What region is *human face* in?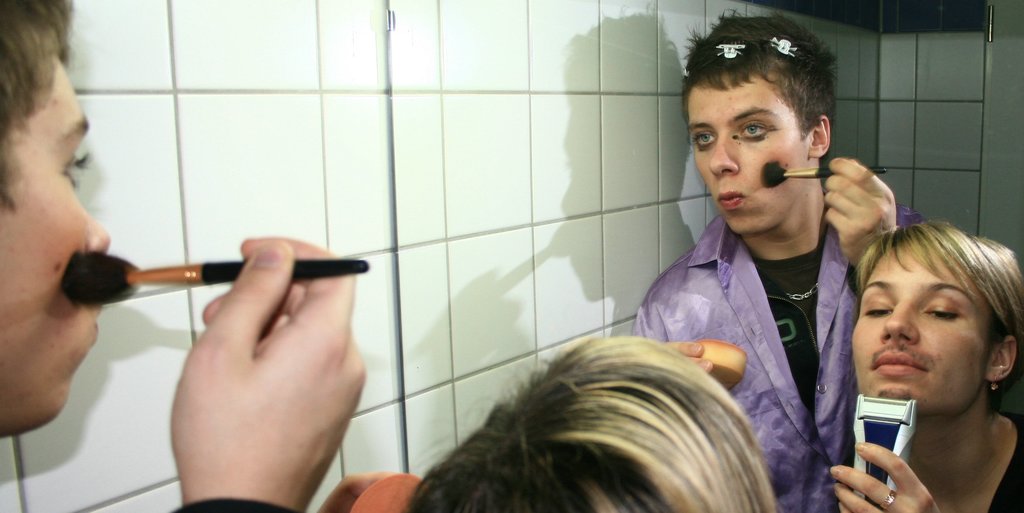
(684,83,806,238).
